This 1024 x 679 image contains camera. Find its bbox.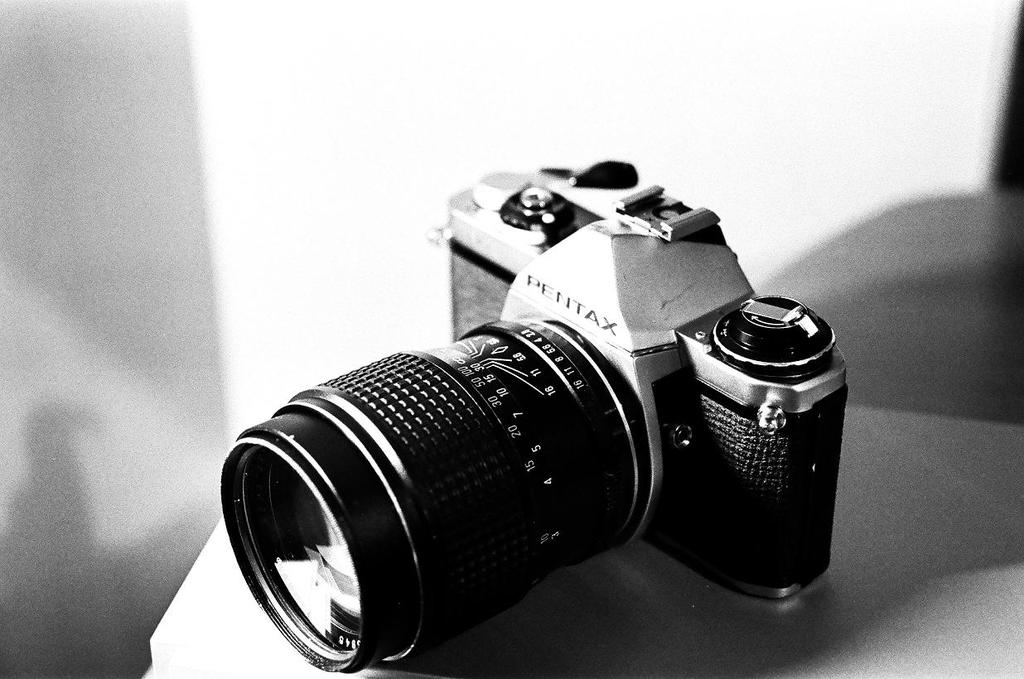
bbox(216, 176, 856, 678).
